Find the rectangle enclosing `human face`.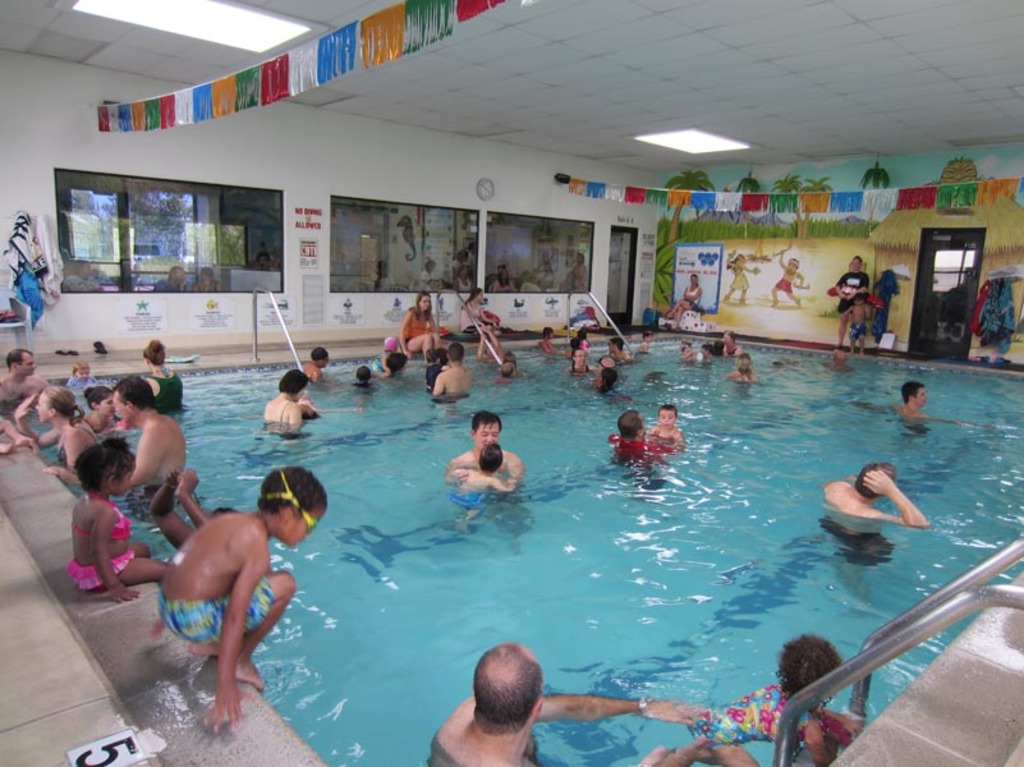
Rect(35, 389, 50, 422).
